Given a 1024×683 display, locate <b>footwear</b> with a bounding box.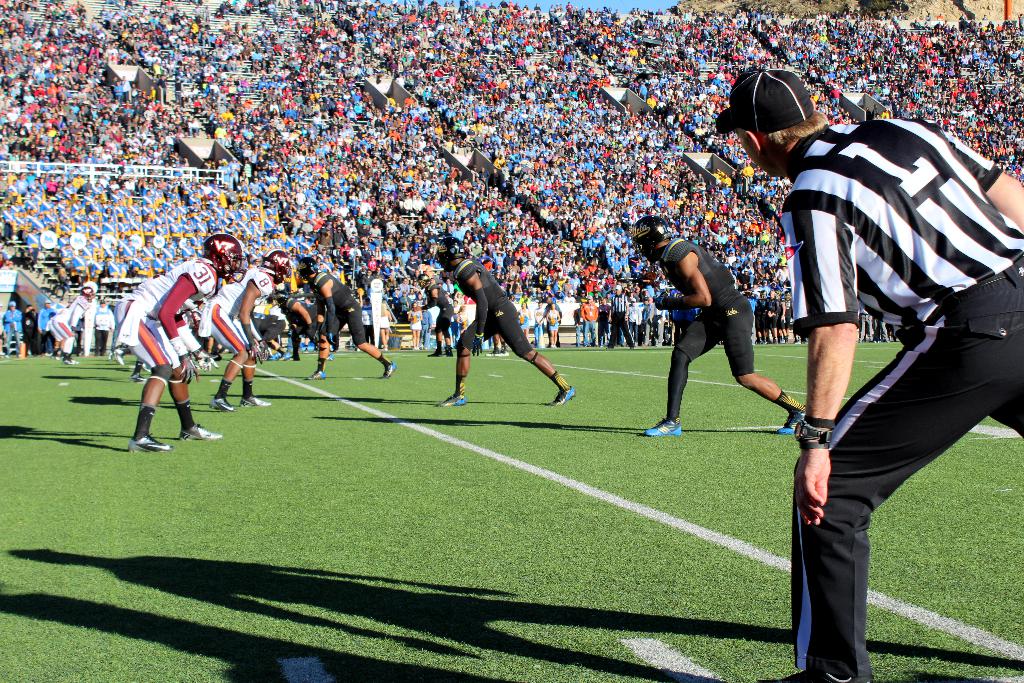
Located: 774:404:810:435.
